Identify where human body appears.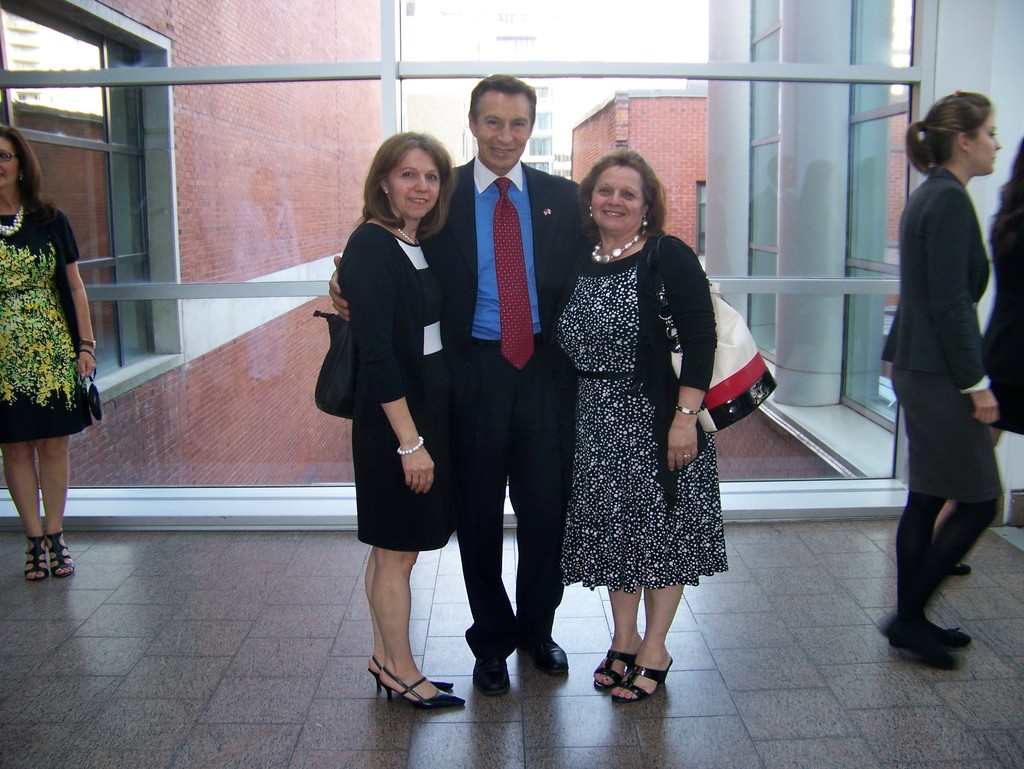
Appears at crop(883, 163, 1002, 669).
